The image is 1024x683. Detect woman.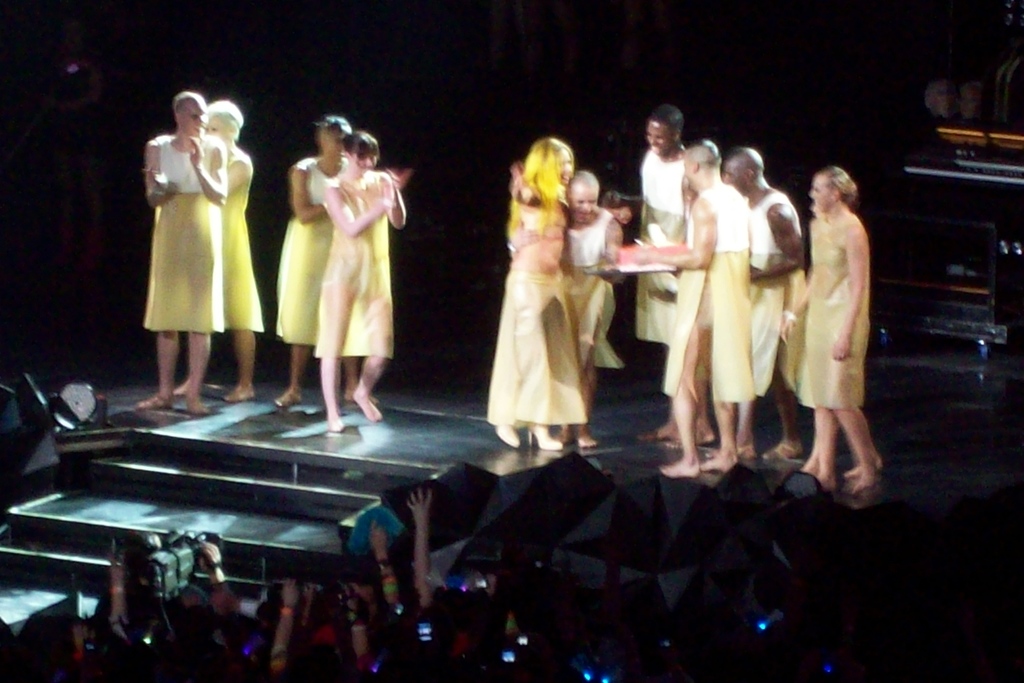
Detection: bbox=[136, 86, 229, 415].
